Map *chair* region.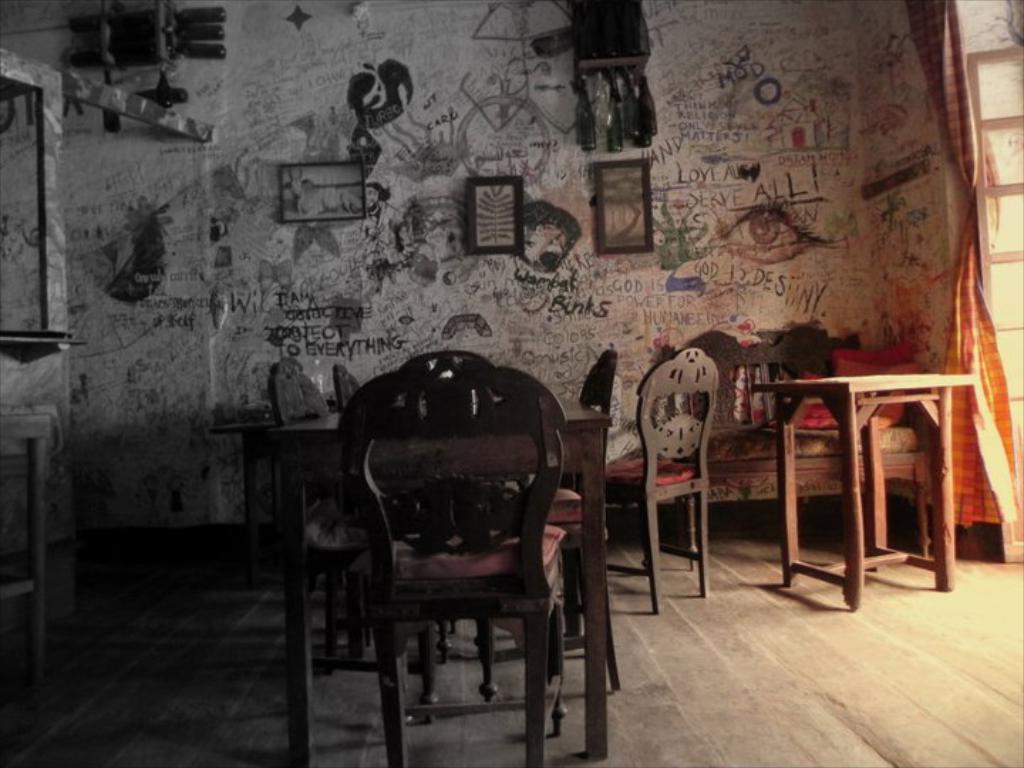
Mapped to region(599, 346, 722, 616).
